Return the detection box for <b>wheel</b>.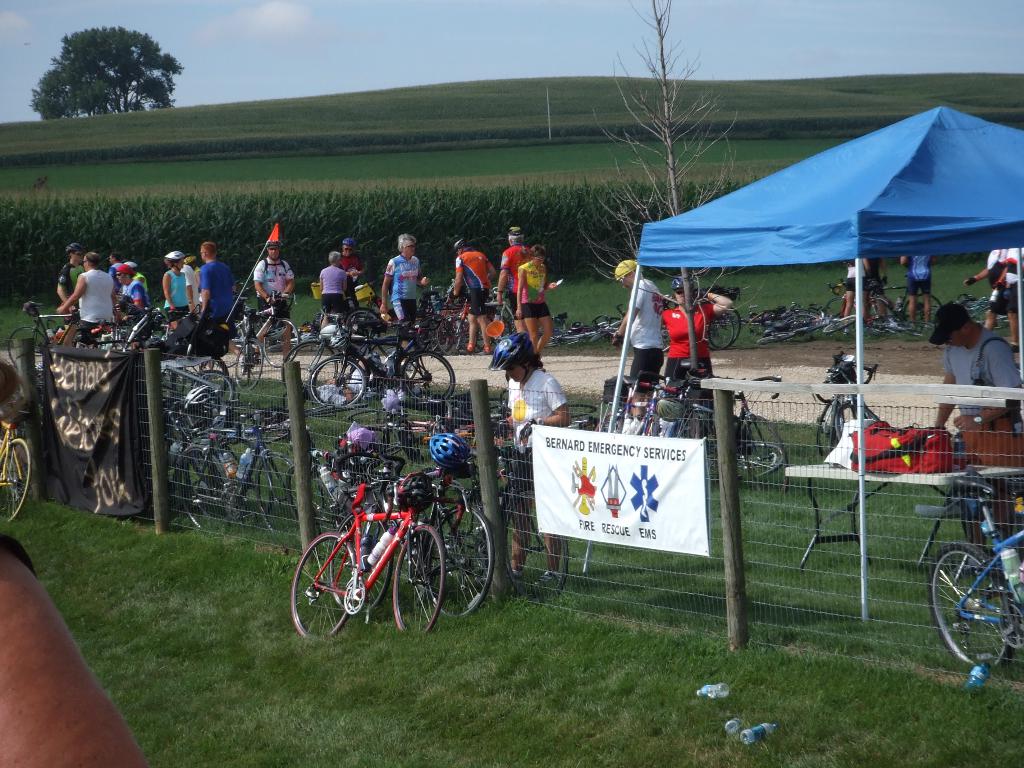
box=[235, 338, 264, 389].
